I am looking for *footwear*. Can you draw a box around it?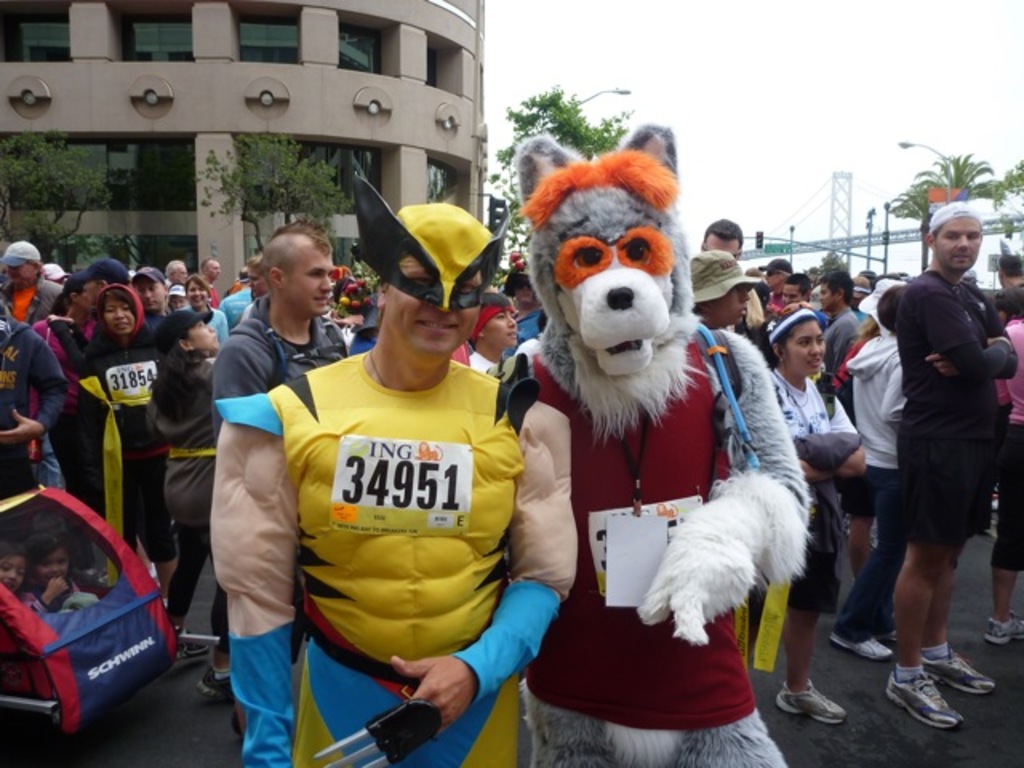
Sure, the bounding box is left=917, top=654, right=989, bottom=691.
